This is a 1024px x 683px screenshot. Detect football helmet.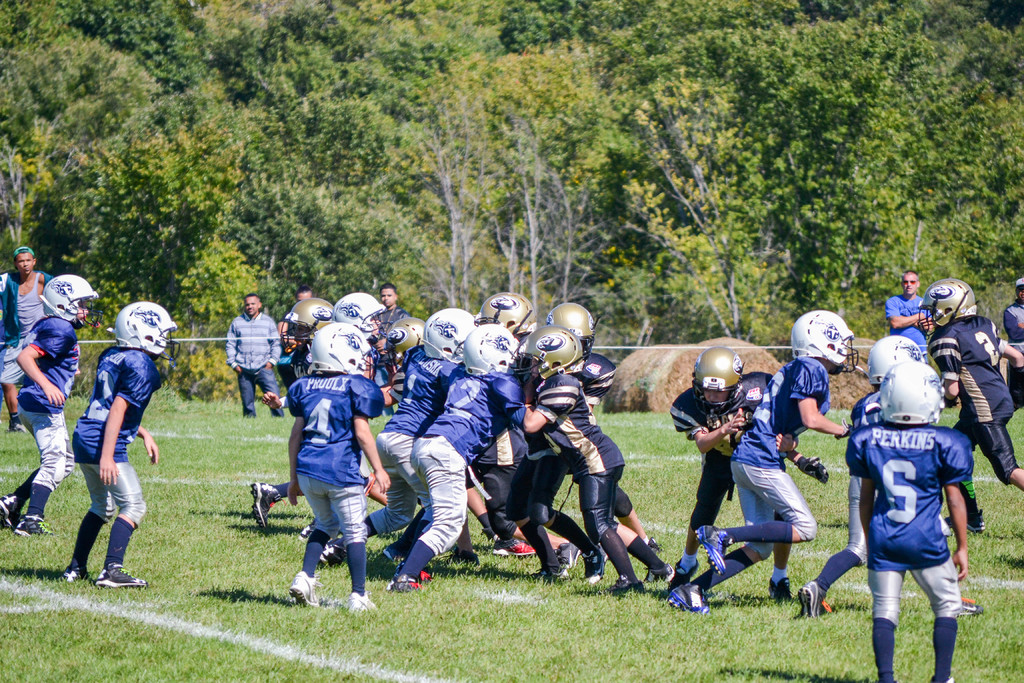
{"left": 477, "top": 292, "right": 540, "bottom": 341}.
